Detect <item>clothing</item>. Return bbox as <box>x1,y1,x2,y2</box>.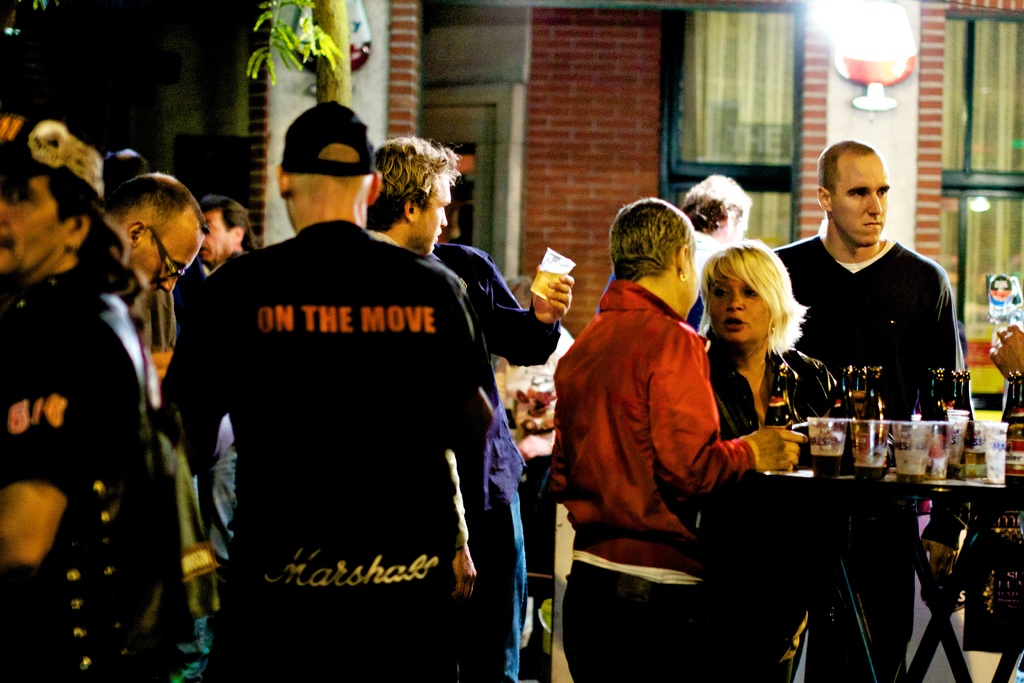
<box>159,220,504,682</box>.
